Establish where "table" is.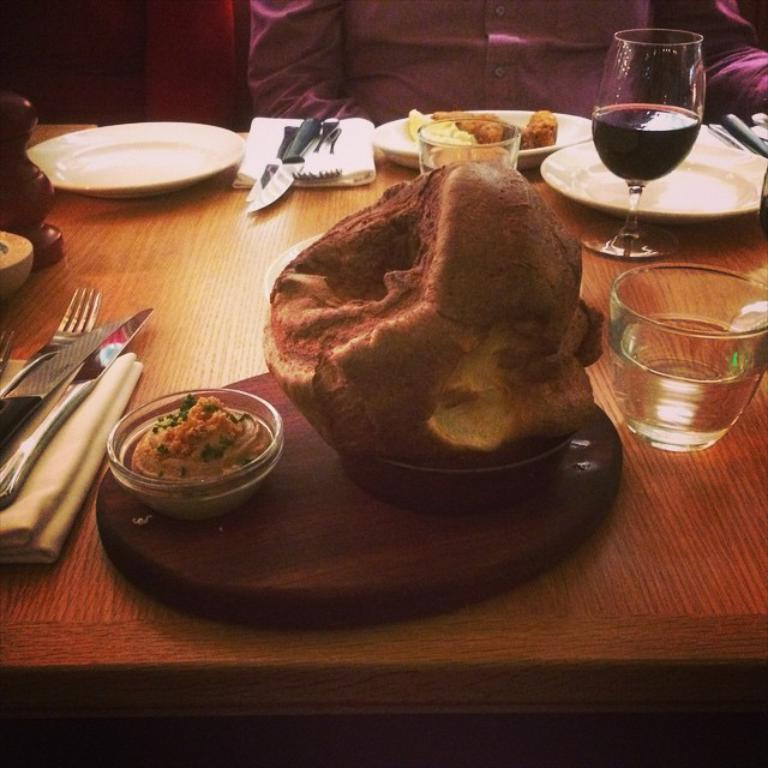
Established at rect(0, 17, 767, 702).
